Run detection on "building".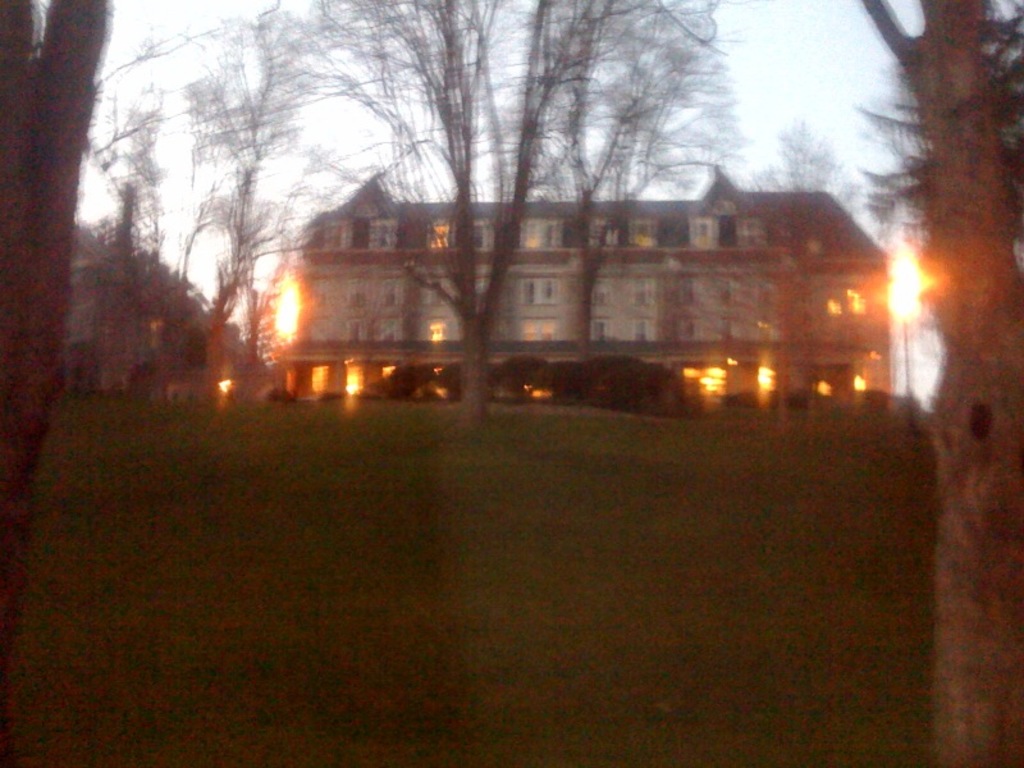
Result: BBox(58, 218, 278, 392).
